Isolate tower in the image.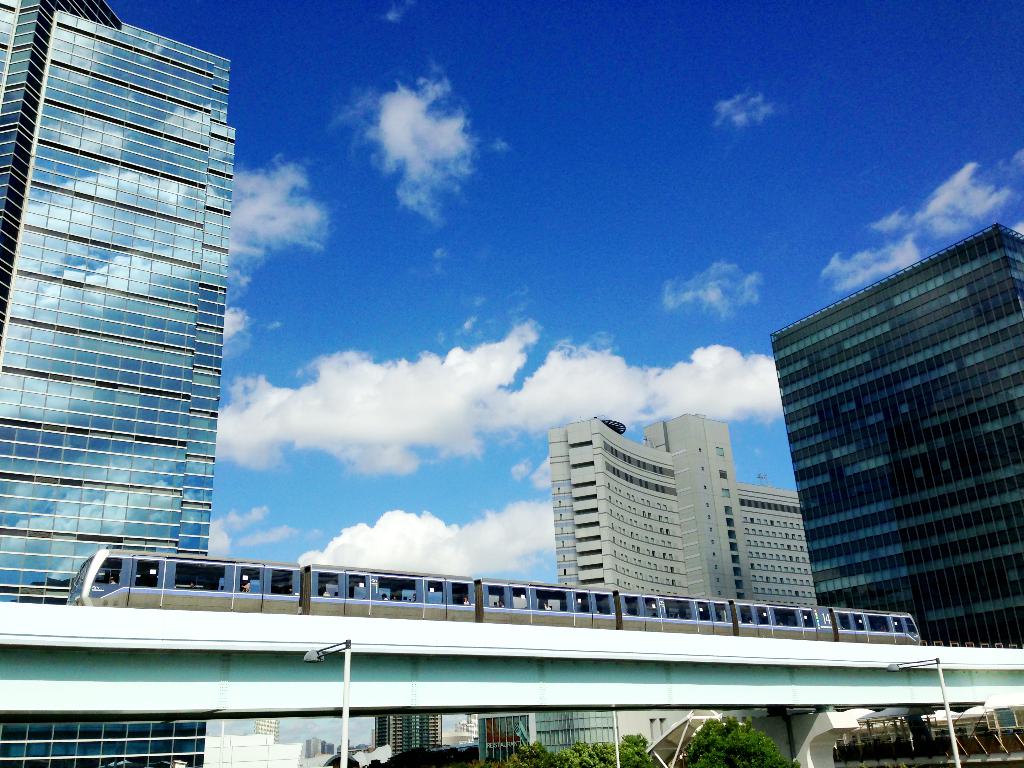
Isolated region: {"left": 543, "top": 416, "right": 815, "bottom": 607}.
